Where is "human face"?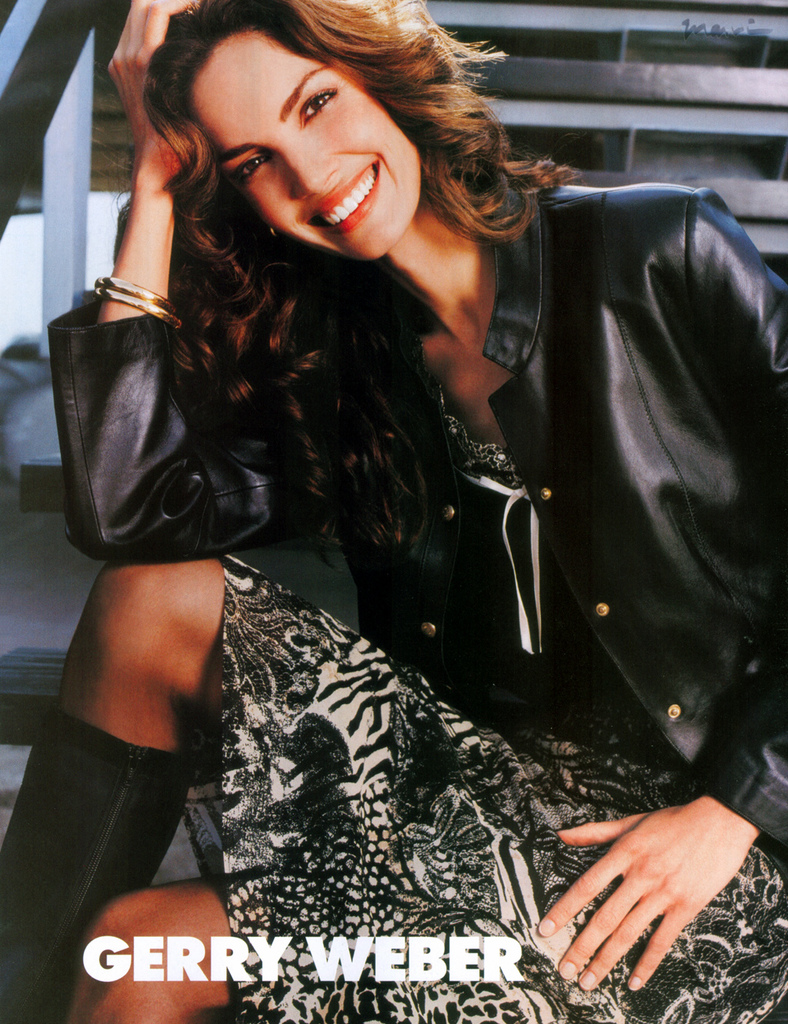
179:16:430:259.
